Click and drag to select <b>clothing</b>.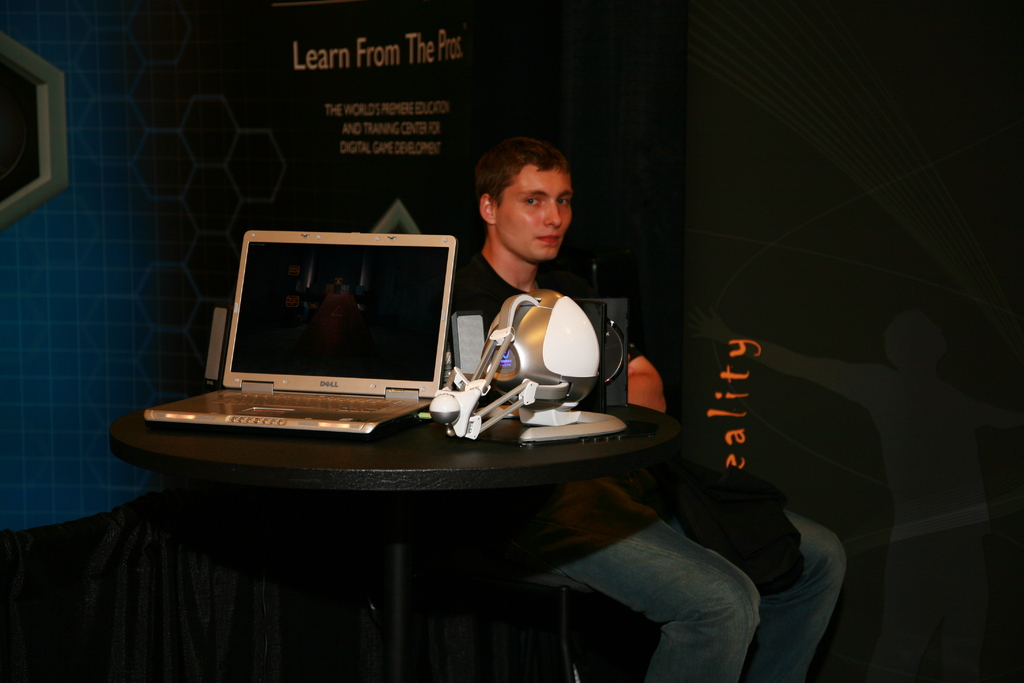
Selection: <box>449,245,847,682</box>.
